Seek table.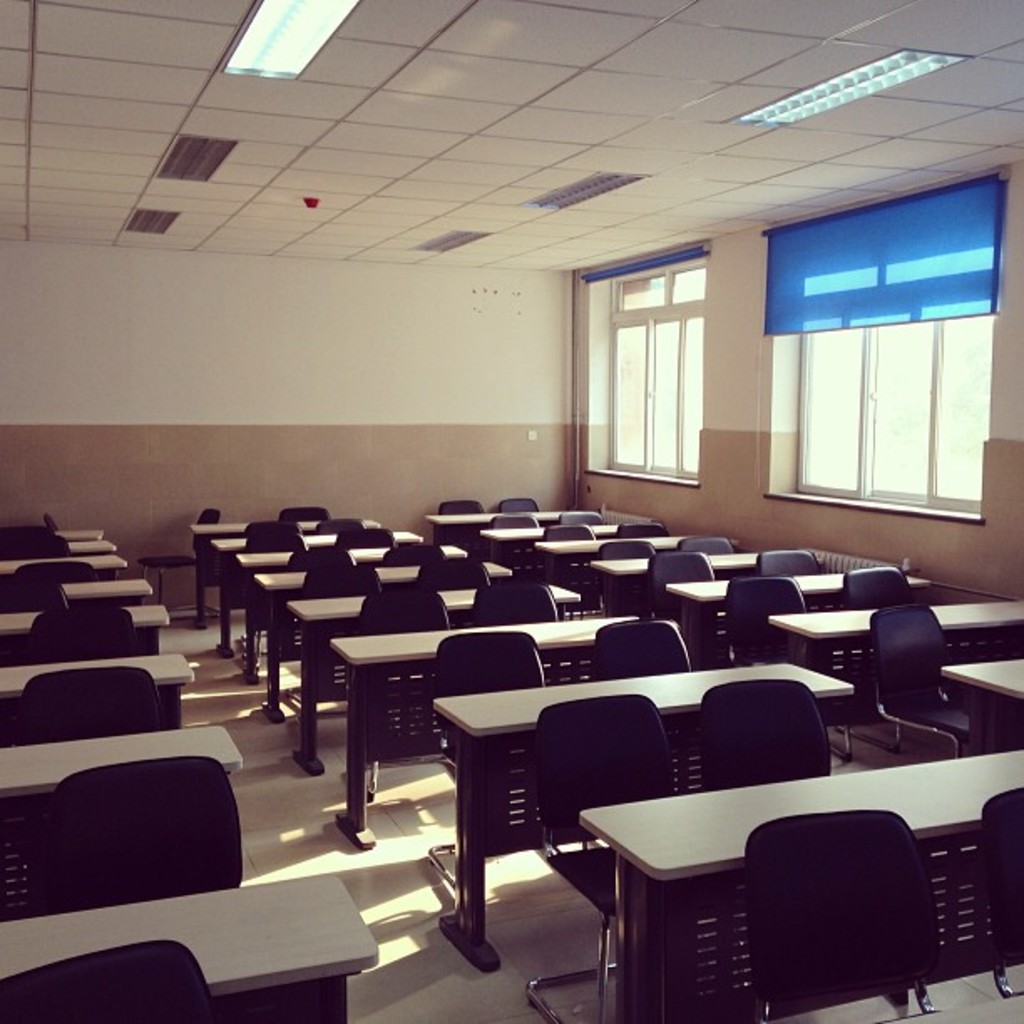
x1=0 y1=651 x2=196 y2=740.
